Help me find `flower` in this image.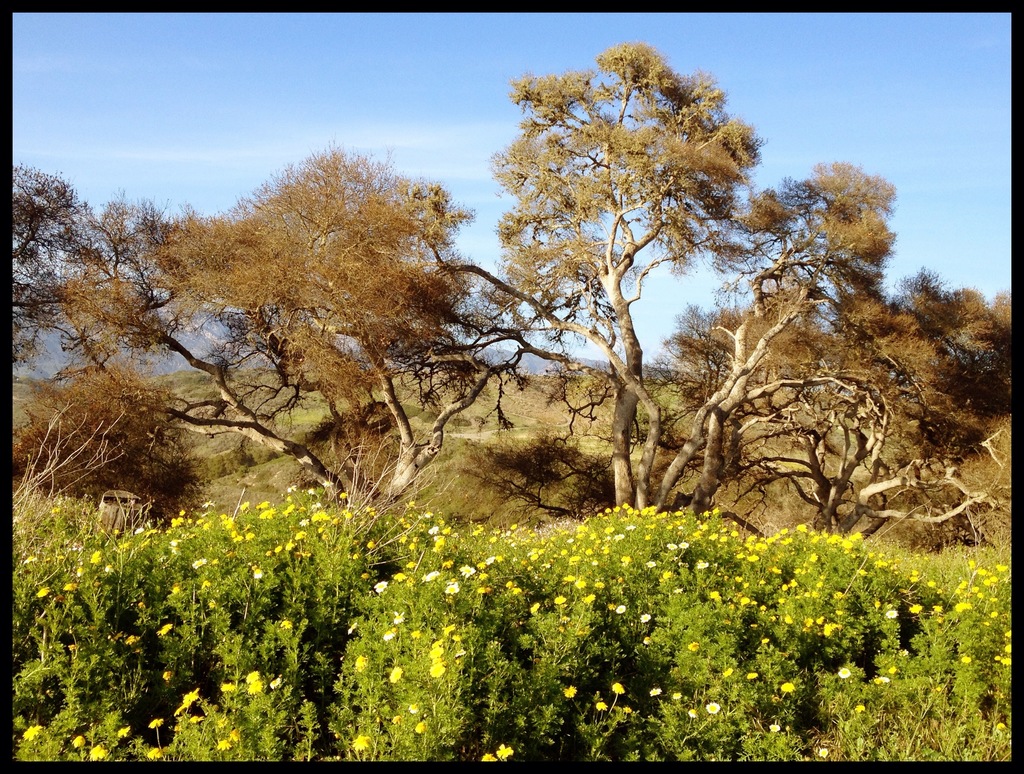
Found it: detection(609, 679, 626, 696).
